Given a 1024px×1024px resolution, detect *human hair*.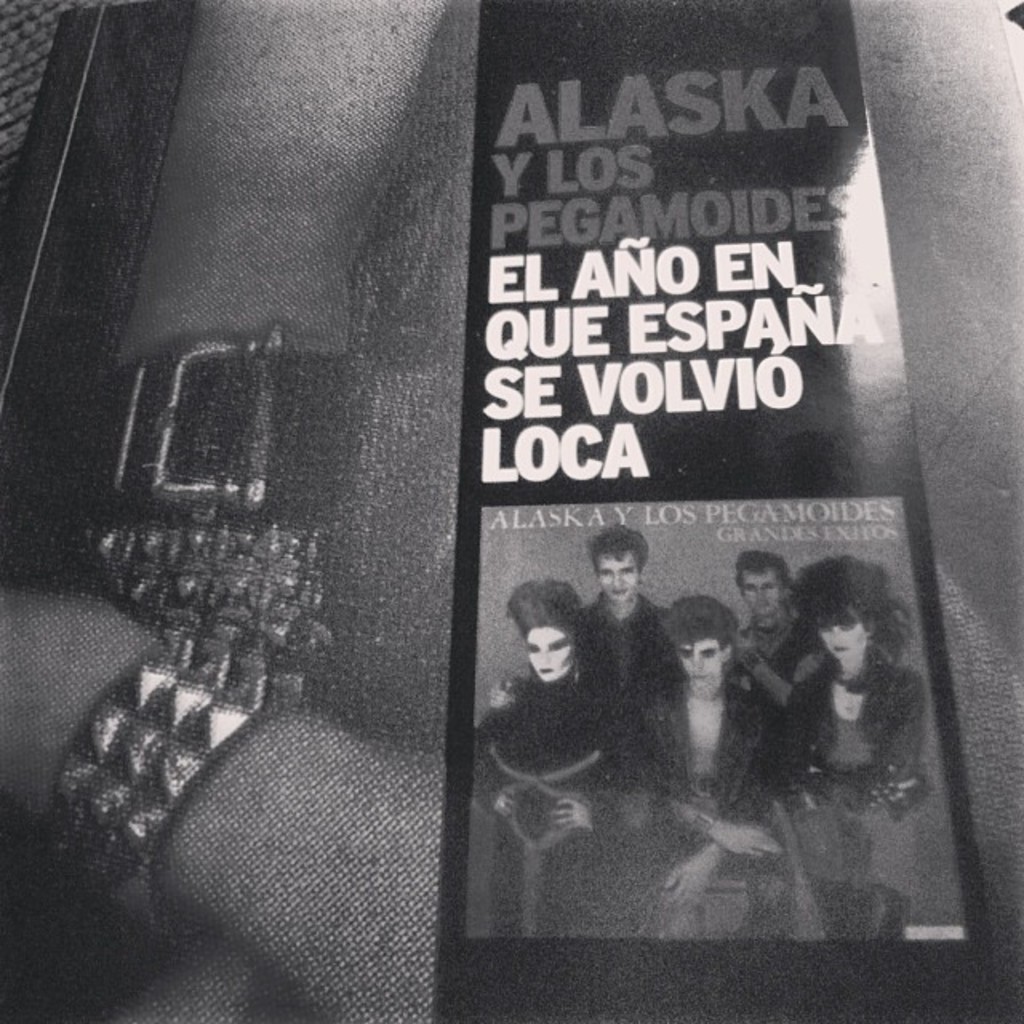
detection(512, 579, 586, 643).
